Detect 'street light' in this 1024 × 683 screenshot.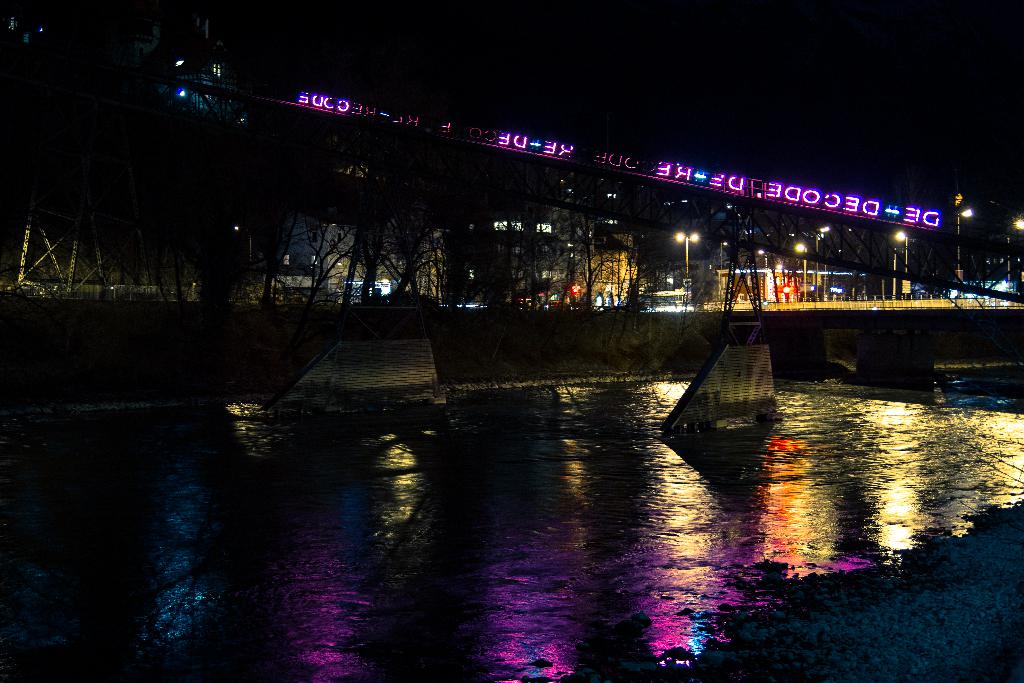
Detection: <bbox>897, 231, 910, 243</bbox>.
